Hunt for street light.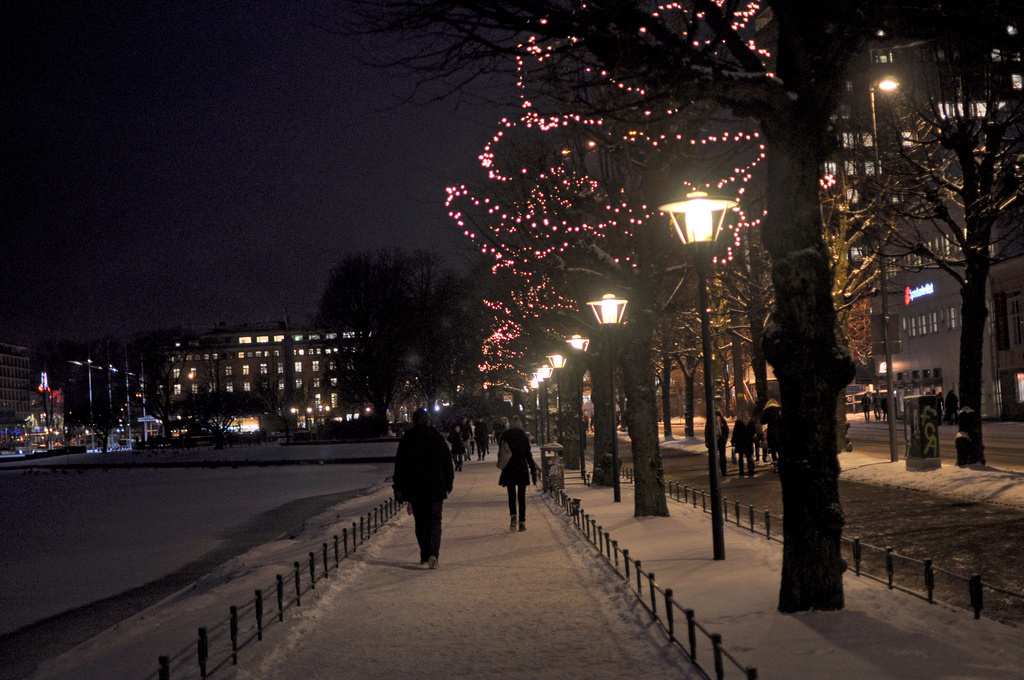
Hunted down at [left=864, top=34, right=939, bottom=469].
